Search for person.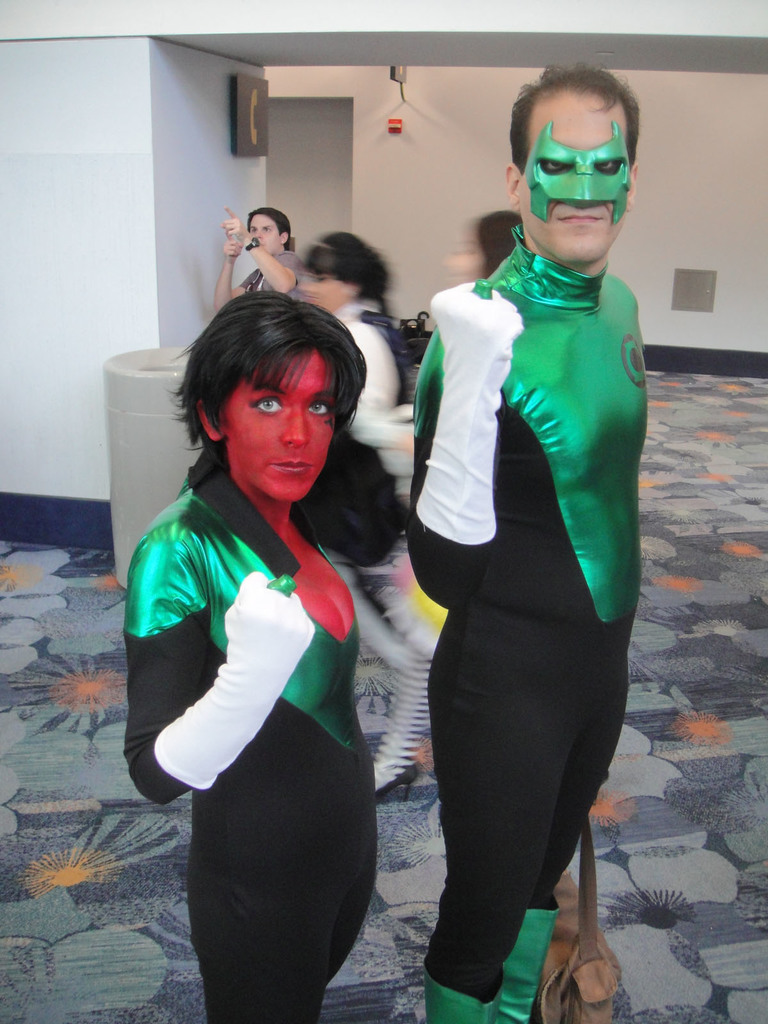
Found at <region>442, 209, 522, 285</region>.
